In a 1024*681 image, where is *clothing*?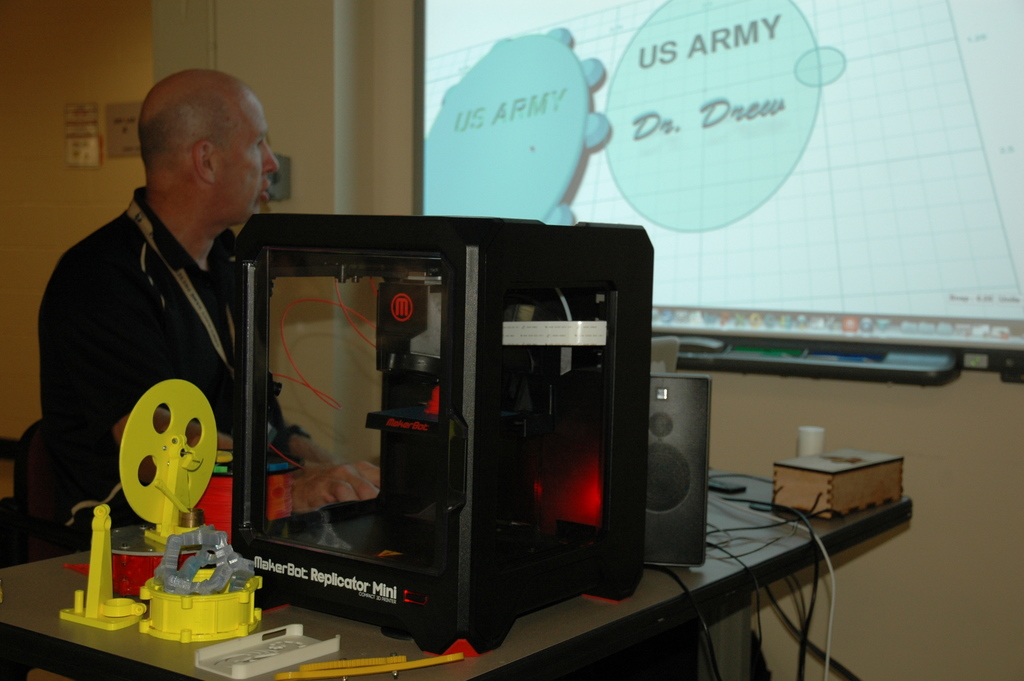
<bbox>41, 158, 292, 531</bbox>.
